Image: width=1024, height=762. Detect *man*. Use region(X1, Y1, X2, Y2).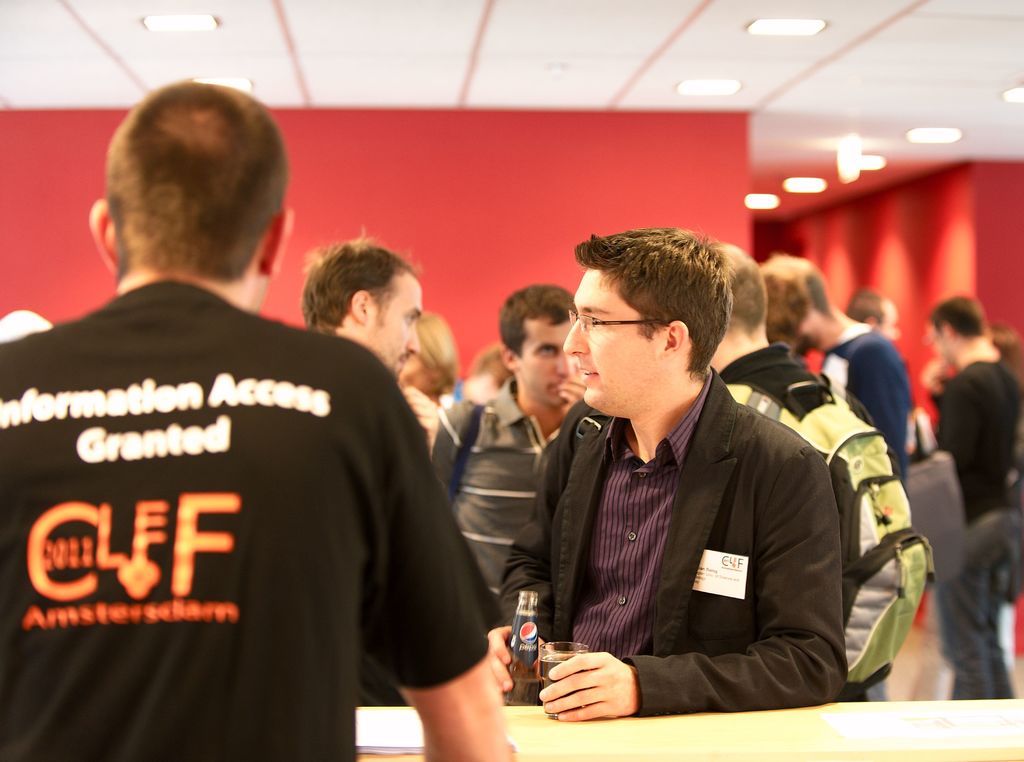
region(296, 226, 426, 400).
